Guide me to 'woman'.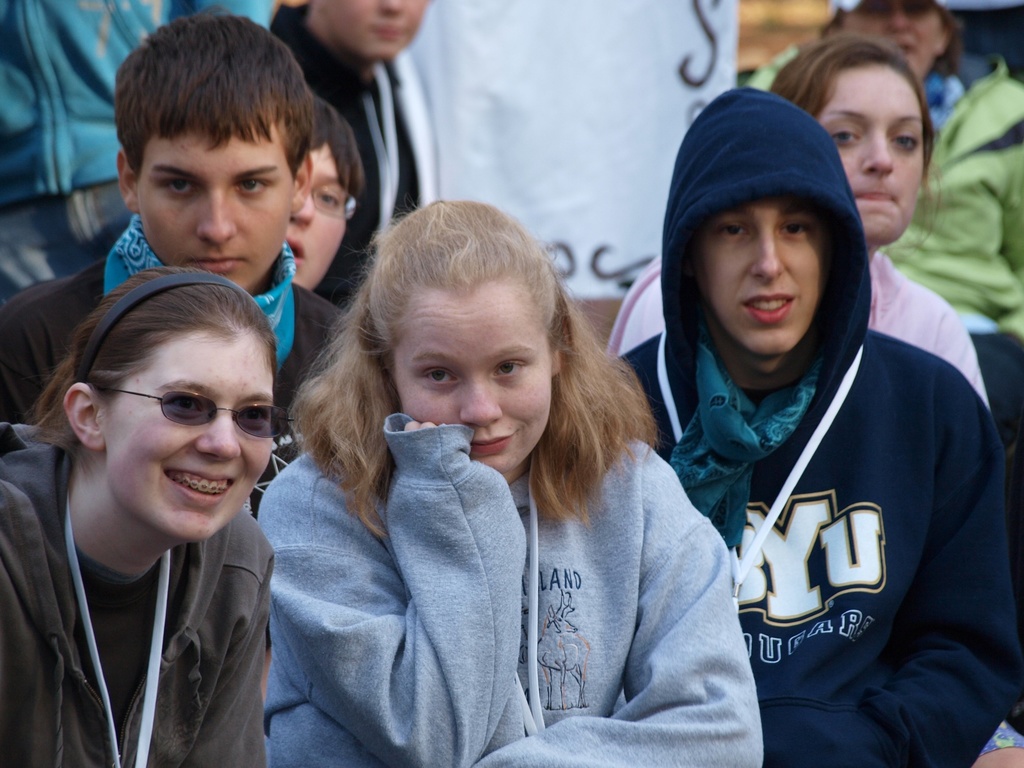
Guidance: l=250, t=193, r=739, b=755.
